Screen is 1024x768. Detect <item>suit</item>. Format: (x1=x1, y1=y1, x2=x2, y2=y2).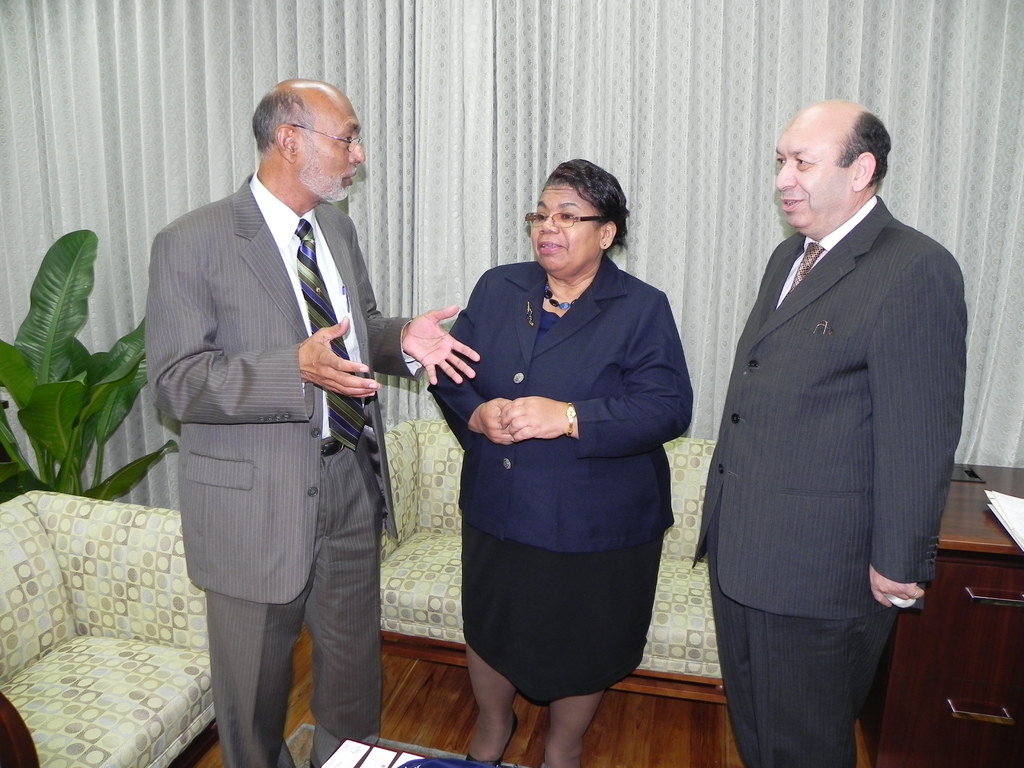
(x1=141, y1=170, x2=426, y2=767).
